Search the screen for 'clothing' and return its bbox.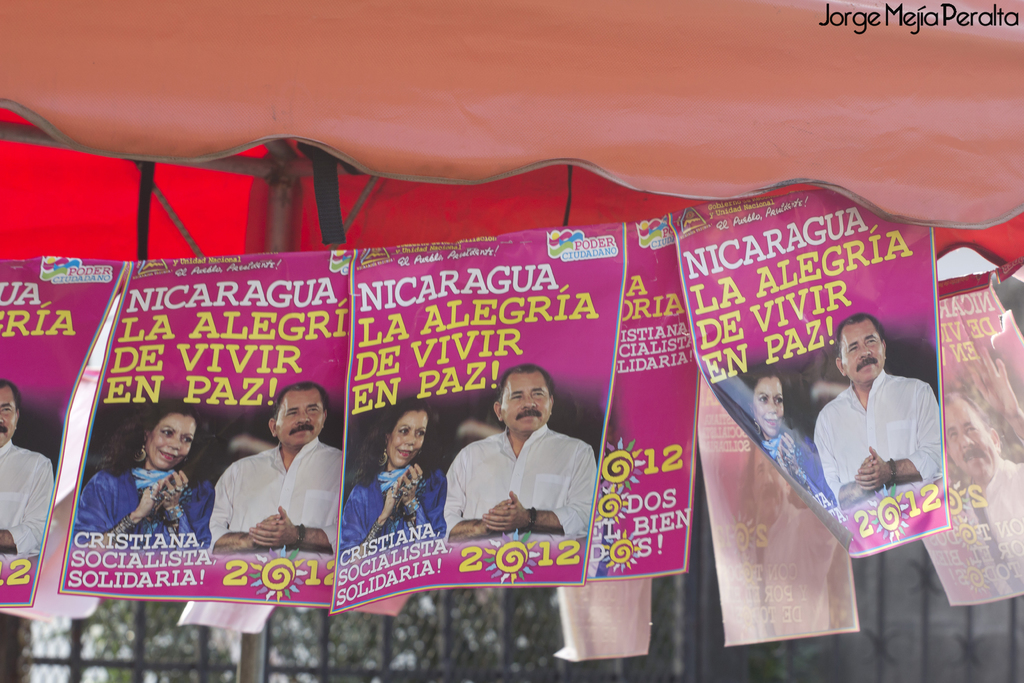
Found: crop(0, 436, 56, 564).
